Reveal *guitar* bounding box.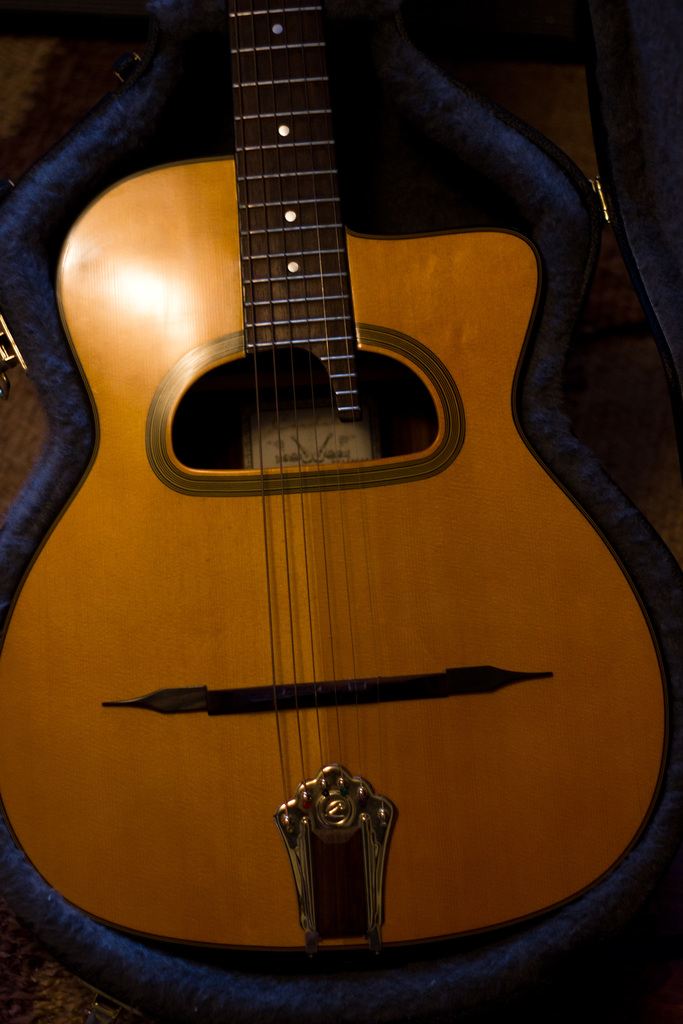
Revealed: pyautogui.locateOnScreen(3, 0, 640, 1000).
